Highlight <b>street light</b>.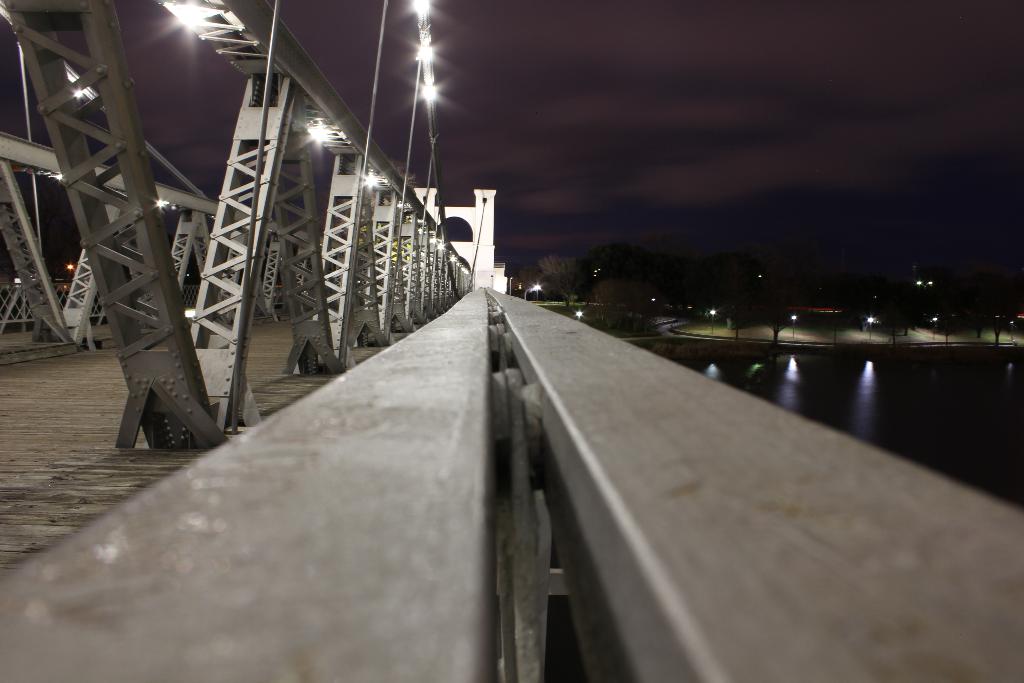
Highlighted region: {"left": 712, "top": 307, "right": 715, "bottom": 338}.
